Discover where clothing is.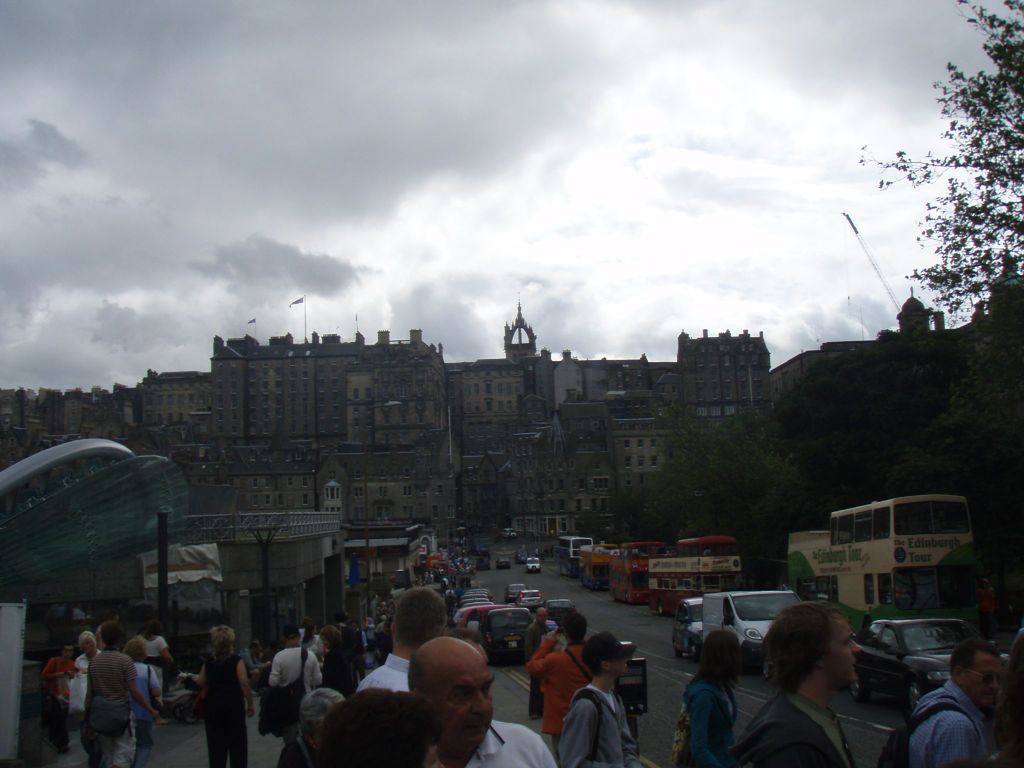
Discovered at {"left": 428, "top": 721, "right": 561, "bottom": 767}.
